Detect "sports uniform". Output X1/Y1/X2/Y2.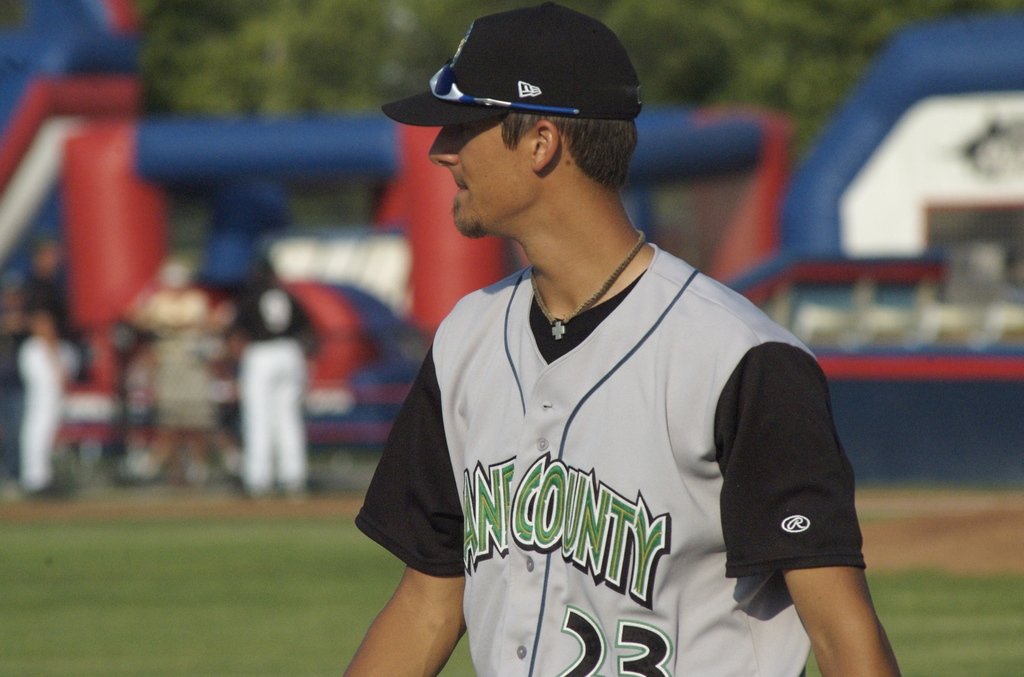
237/266/332/492.
